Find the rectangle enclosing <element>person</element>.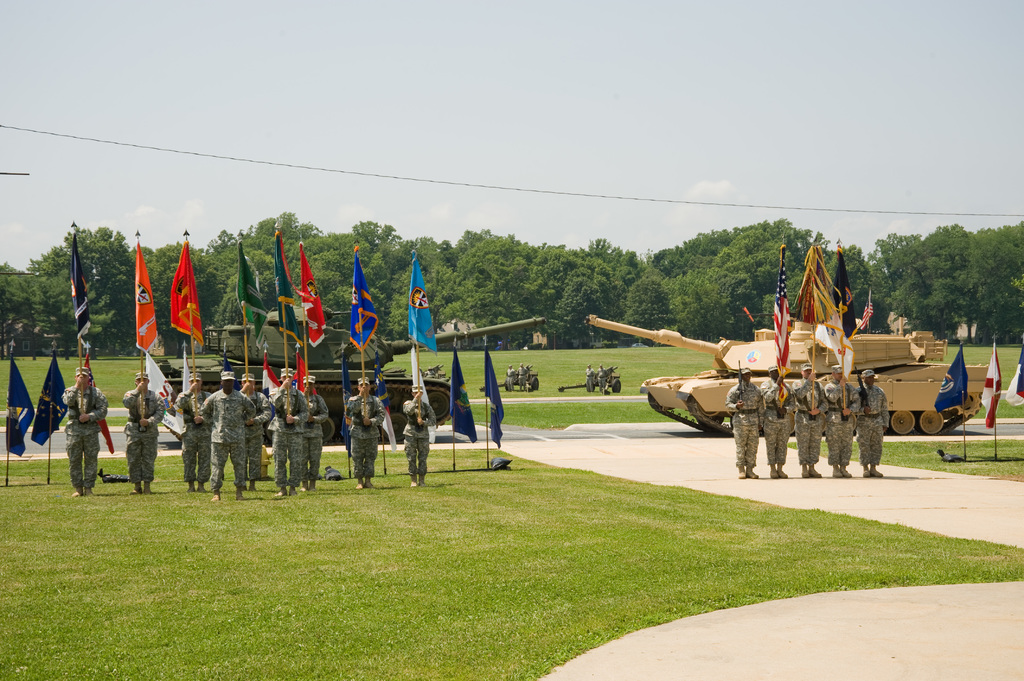
(170, 372, 212, 492).
